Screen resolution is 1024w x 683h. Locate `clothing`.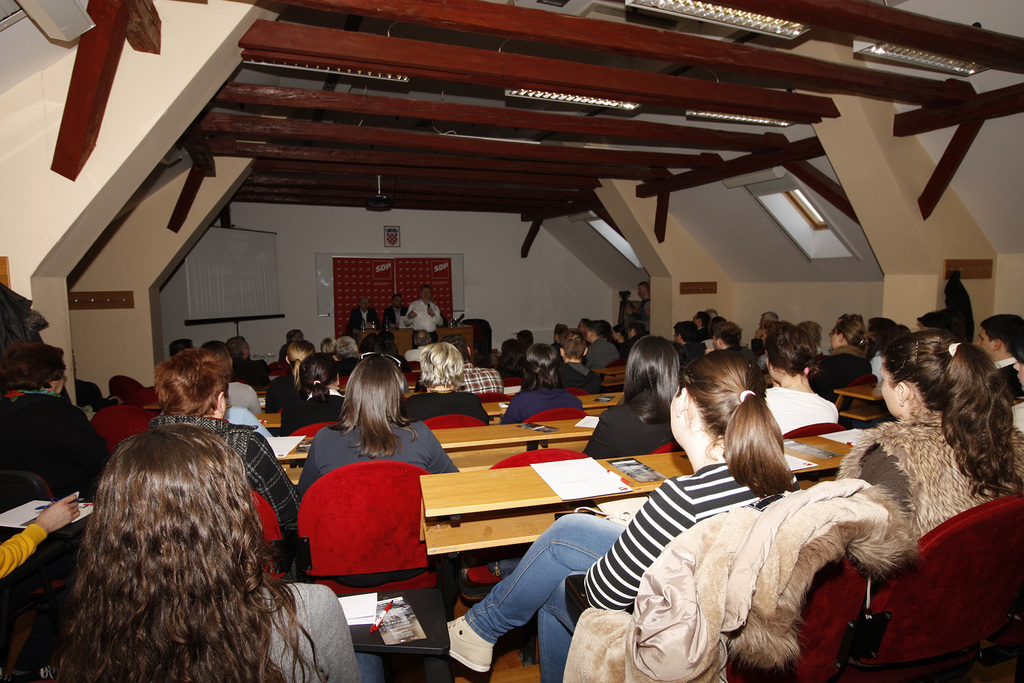
crop(291, 420, 451, 529).
